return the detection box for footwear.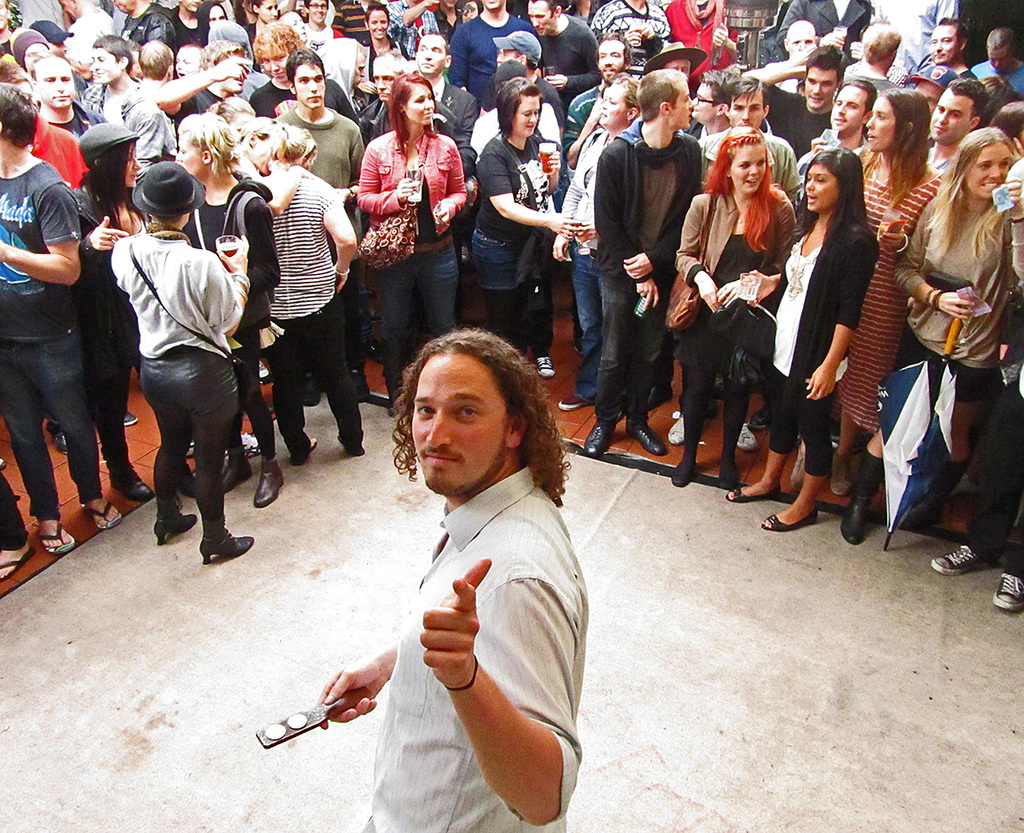
select_region(0, 544, 35, 581).
